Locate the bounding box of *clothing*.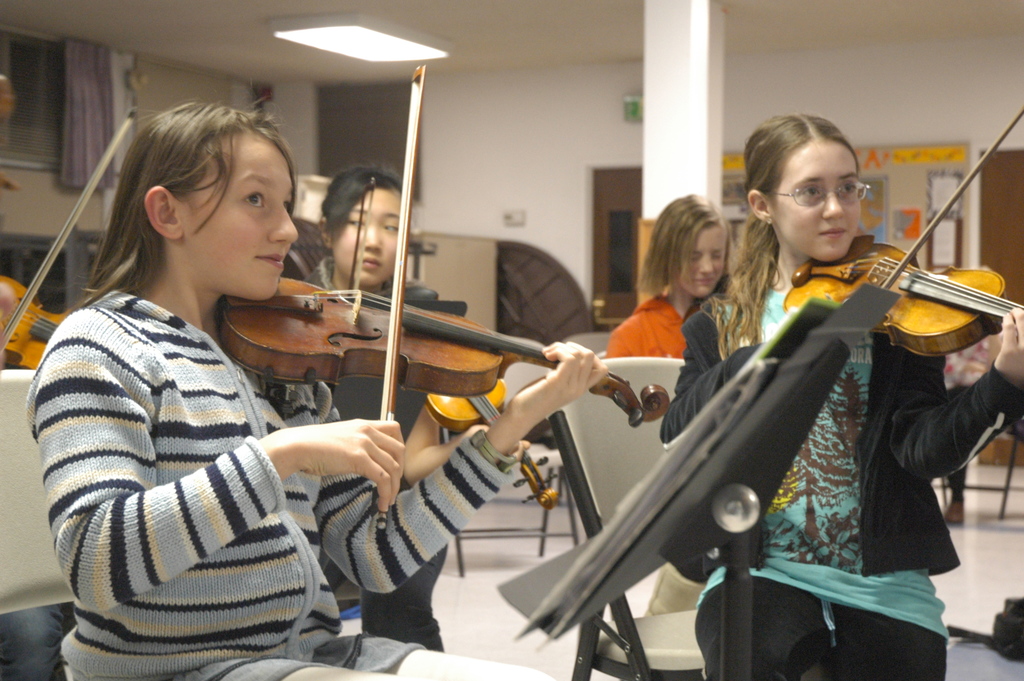
Bounding box: (662,255,1023,680).
